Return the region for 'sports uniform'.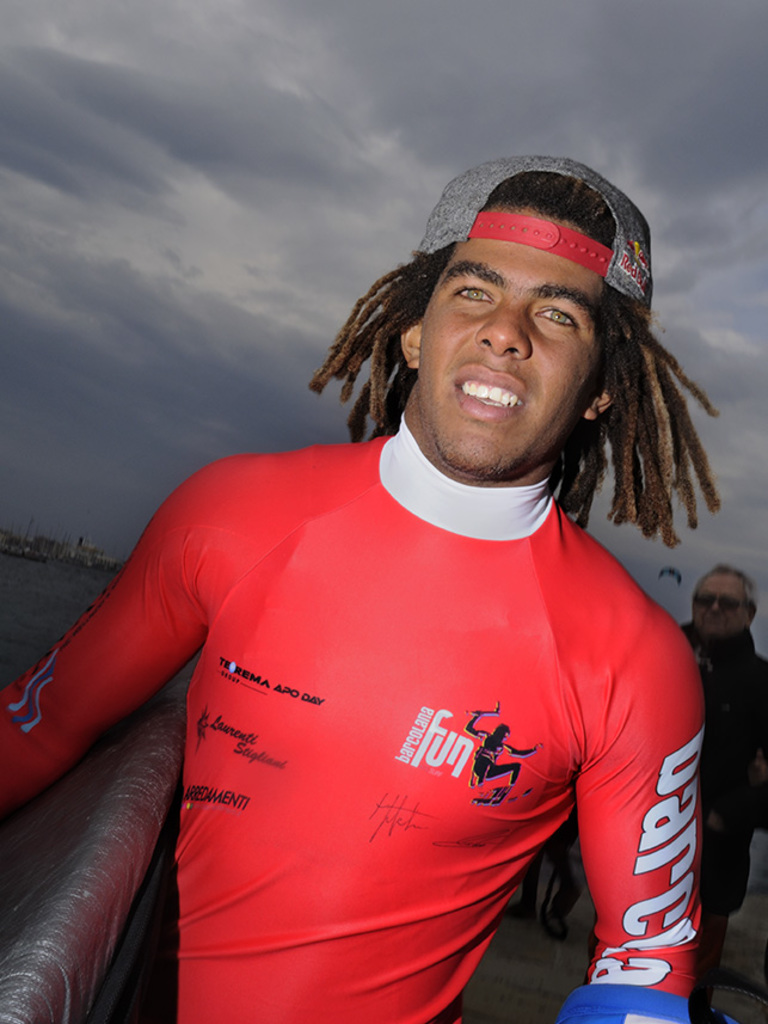
box(0, 161, 687, 1023).
